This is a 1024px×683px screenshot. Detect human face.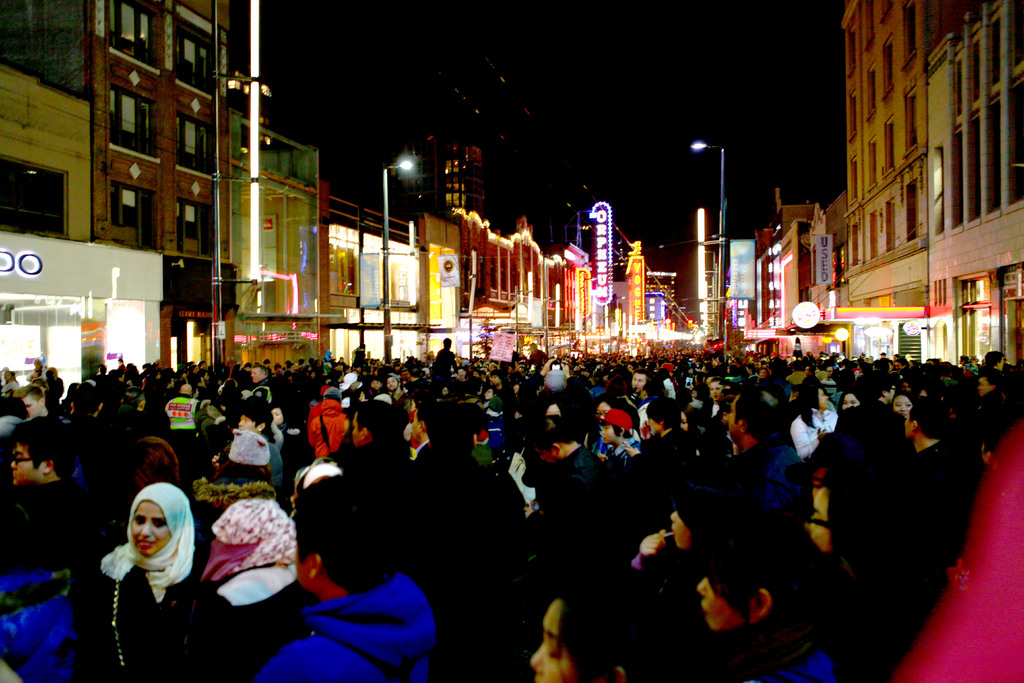
bbox=(808, 491, 831, 550).
